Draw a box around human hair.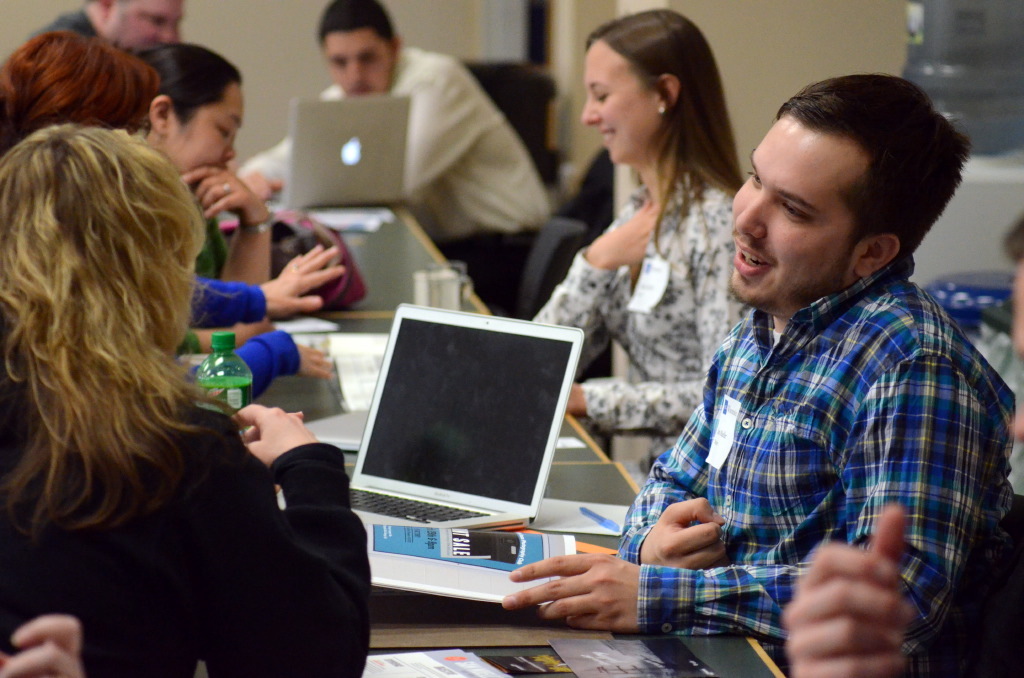
bbox=[318, 0, 396, 62].
